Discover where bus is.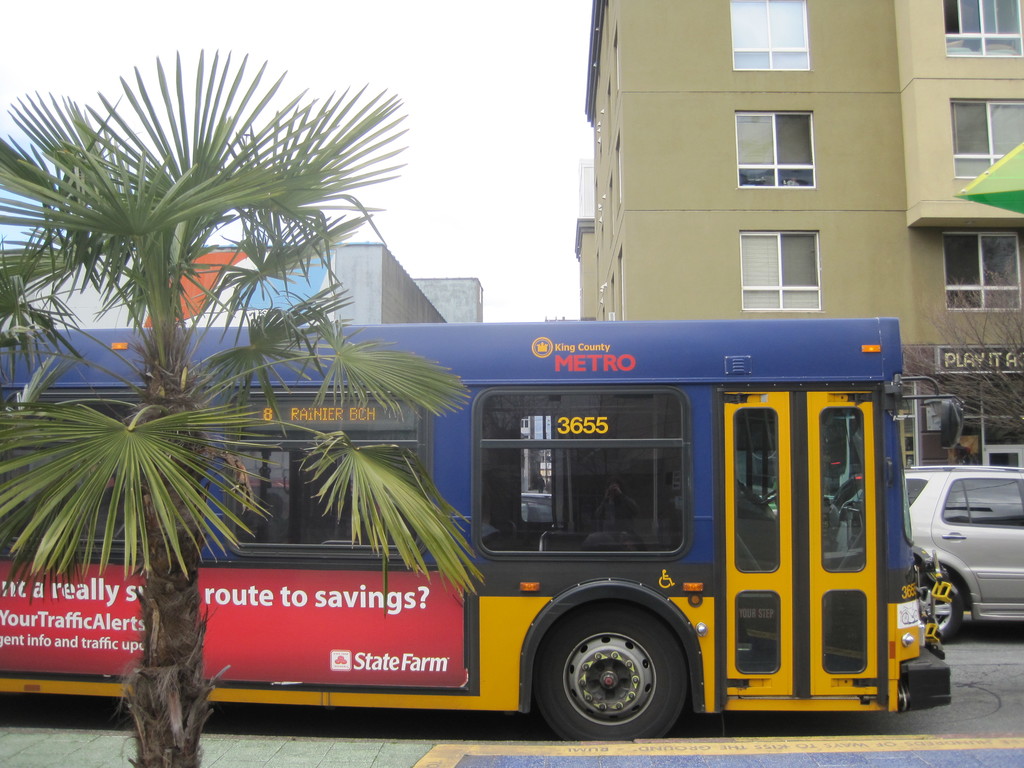
Discovered at bbox=[0, 319, 962, 738].
